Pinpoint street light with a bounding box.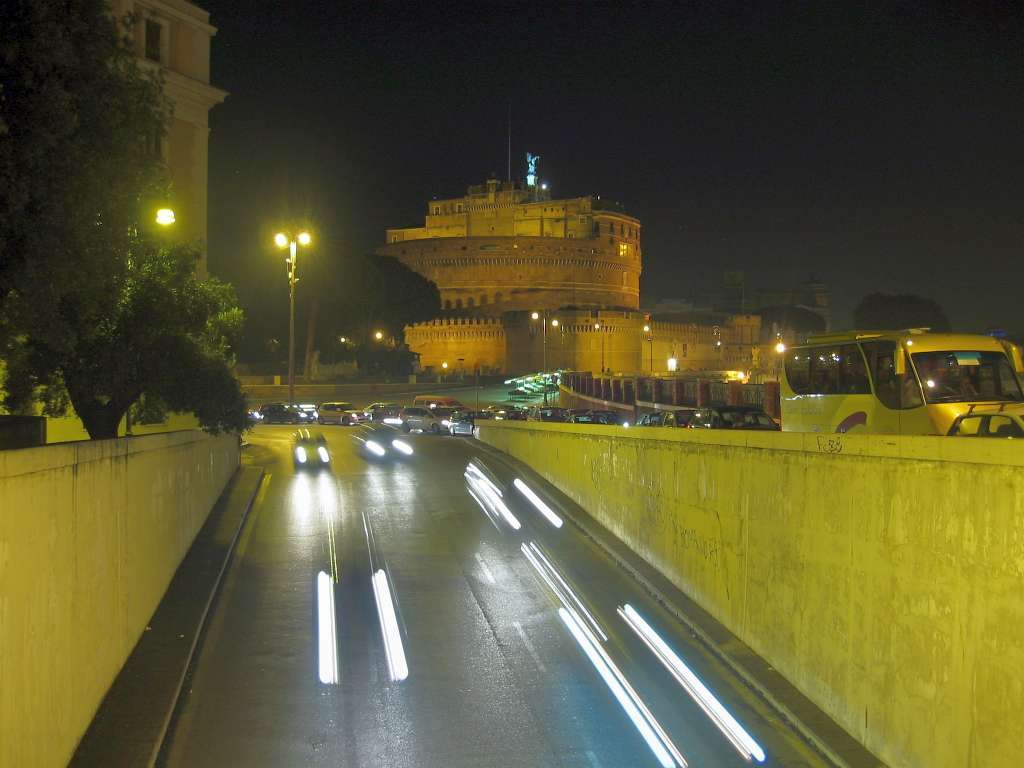
{"left": 715, "top": 329, "right": 720, "bottom": 367}.
